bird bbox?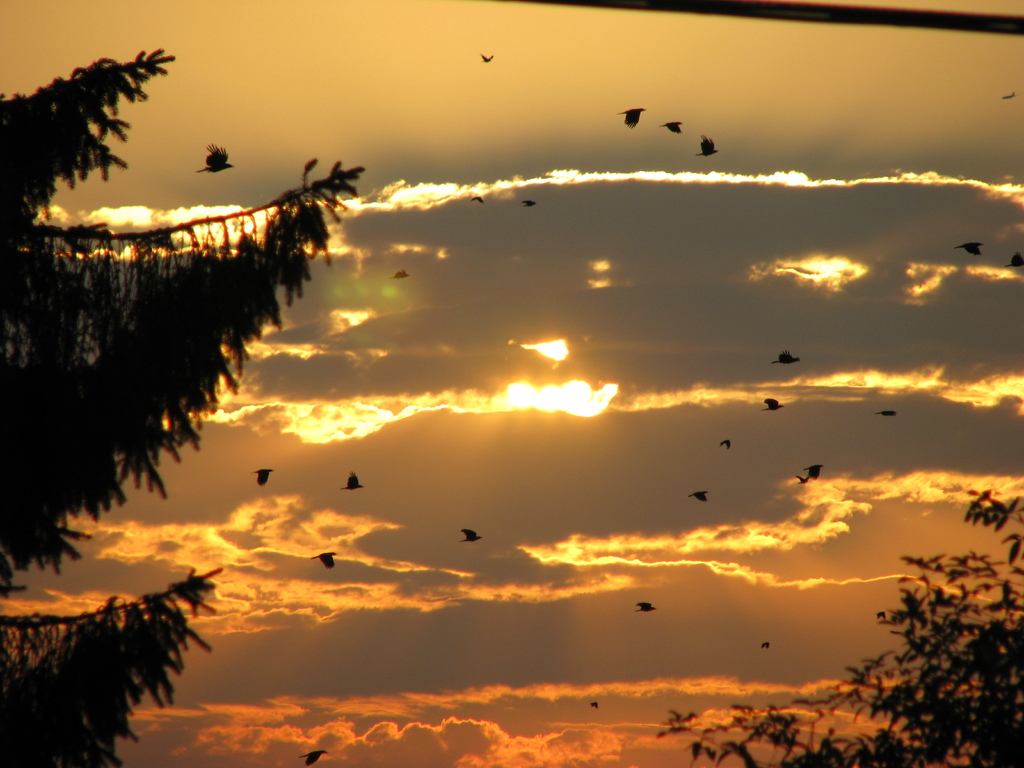
(958,244,981,255)
